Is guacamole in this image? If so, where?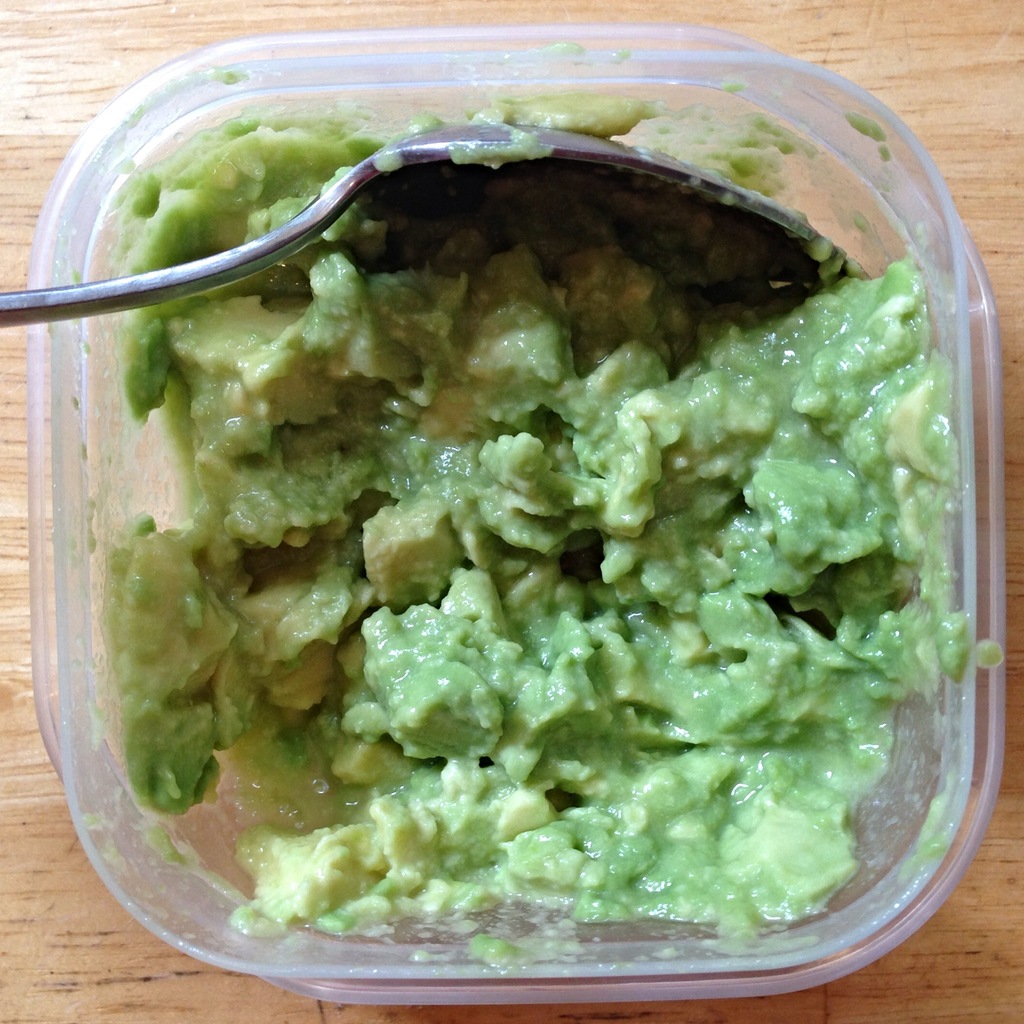
Yes, at {"x1": 97, "y1": 93, "x2": 964, "y2": 951}.
